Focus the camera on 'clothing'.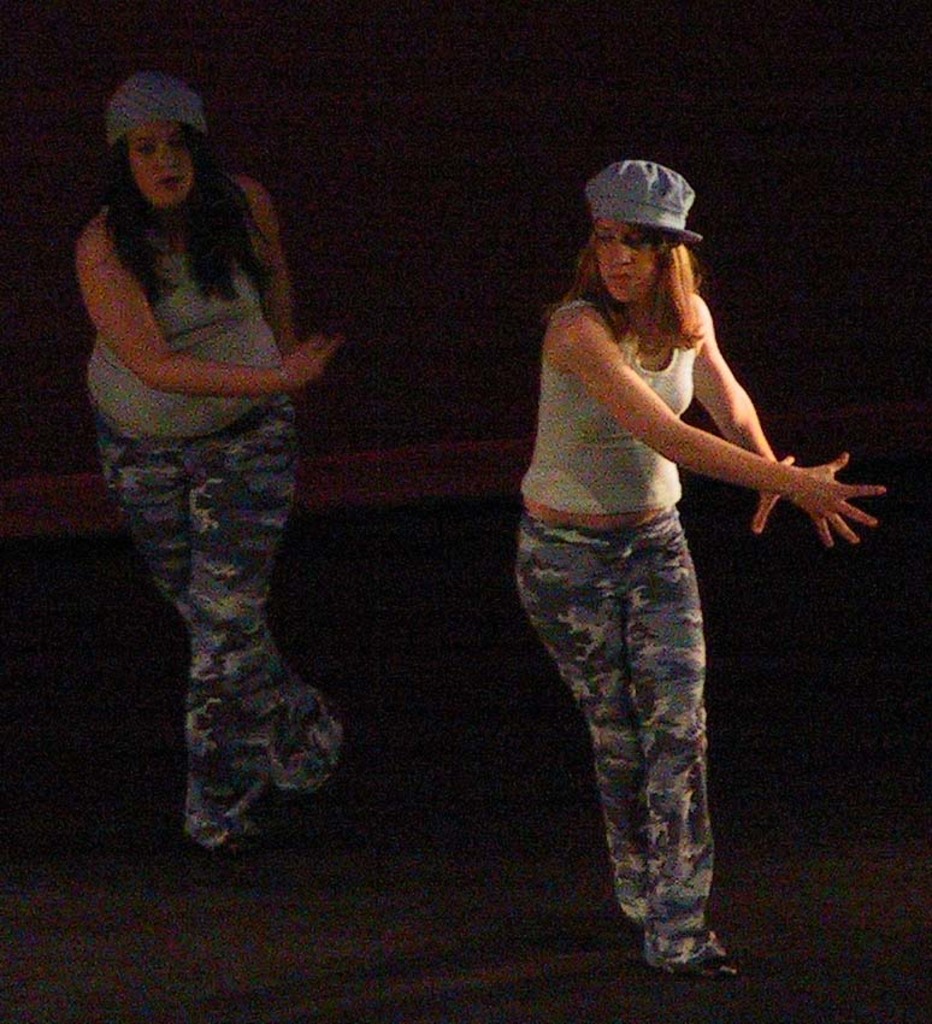
Focus region: region(85, 213, 326, 841).
